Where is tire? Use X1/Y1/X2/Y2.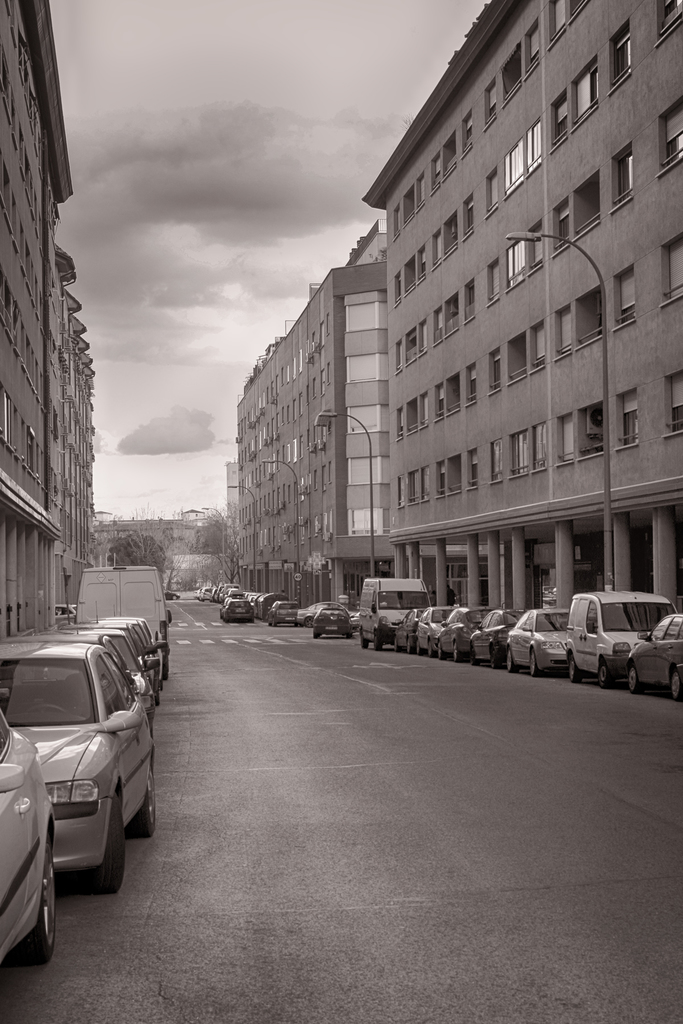
628/662/639/691.
